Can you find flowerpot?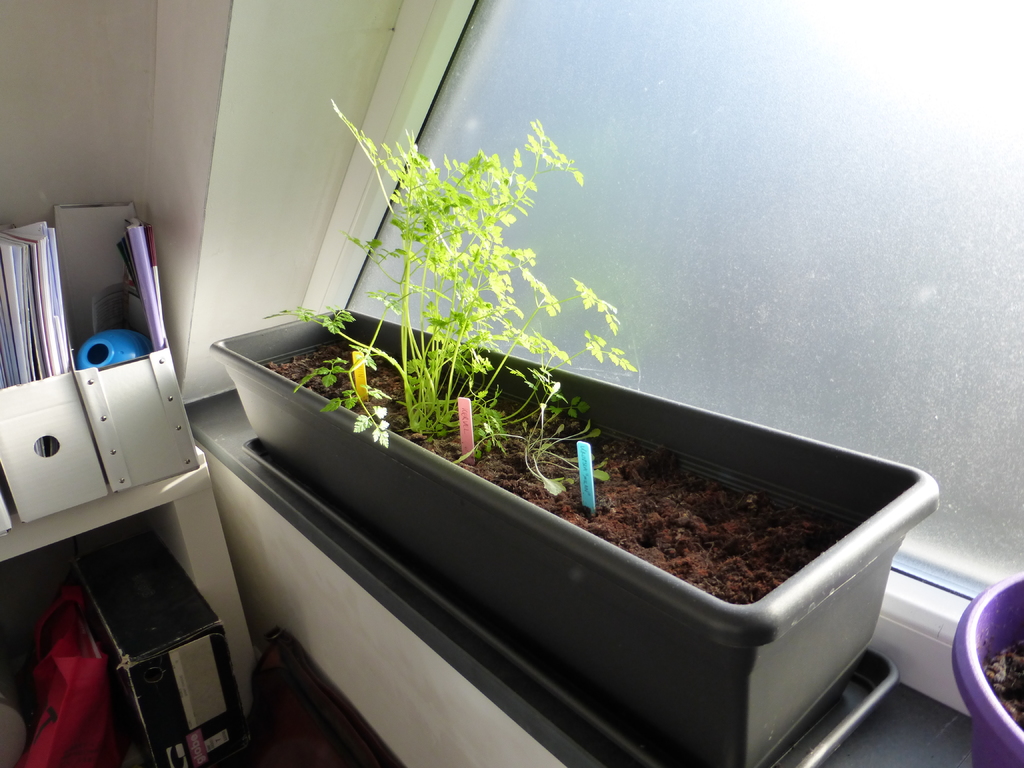
Yes, bounding box: x1=123, y1=277, x2=915, y2=741.
